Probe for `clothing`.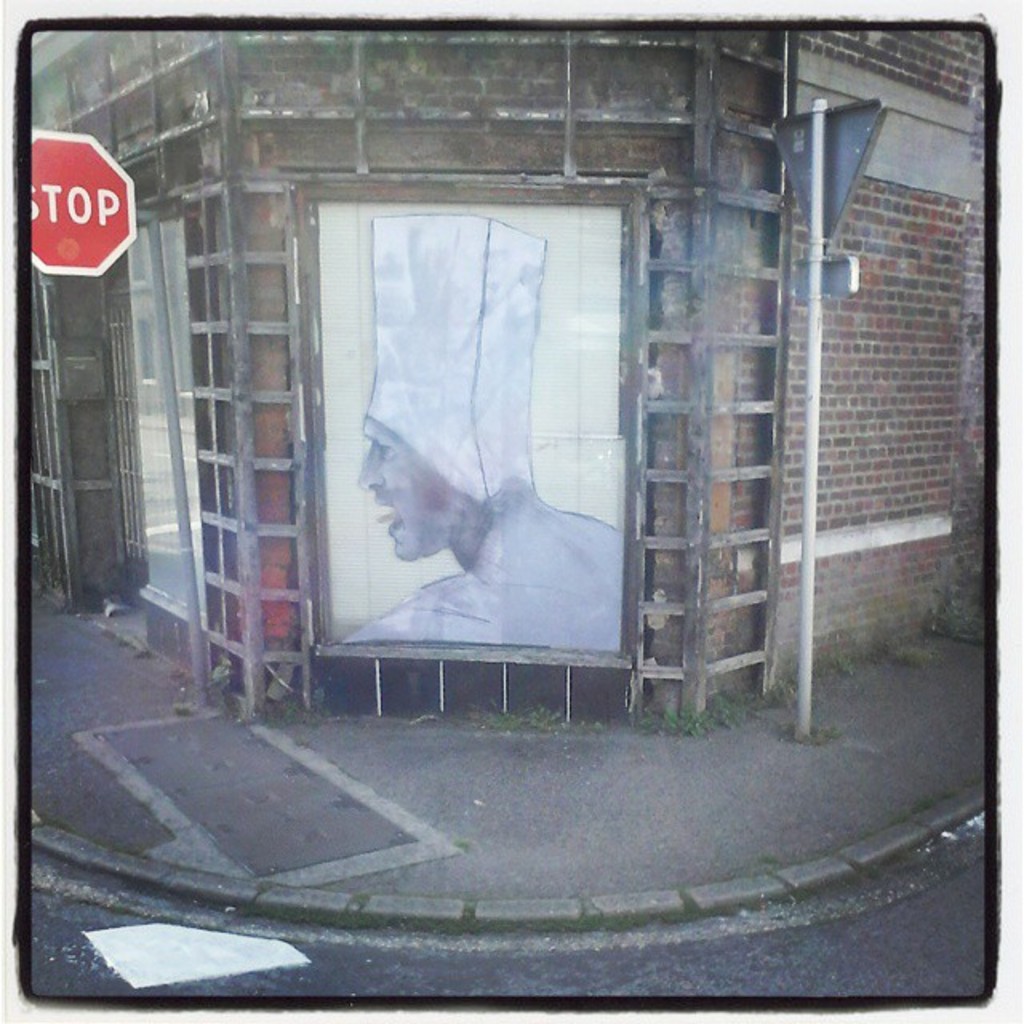
Probe result: (290,222,650,690).
